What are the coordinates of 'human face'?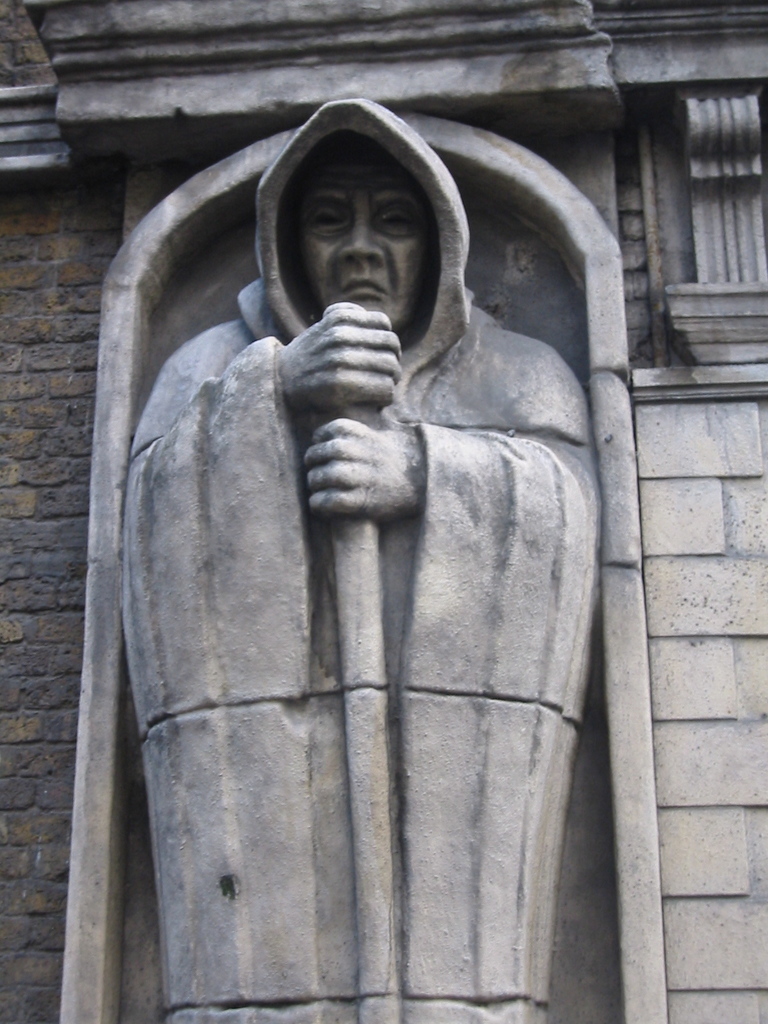
rect(303, 131, 422, 324).
